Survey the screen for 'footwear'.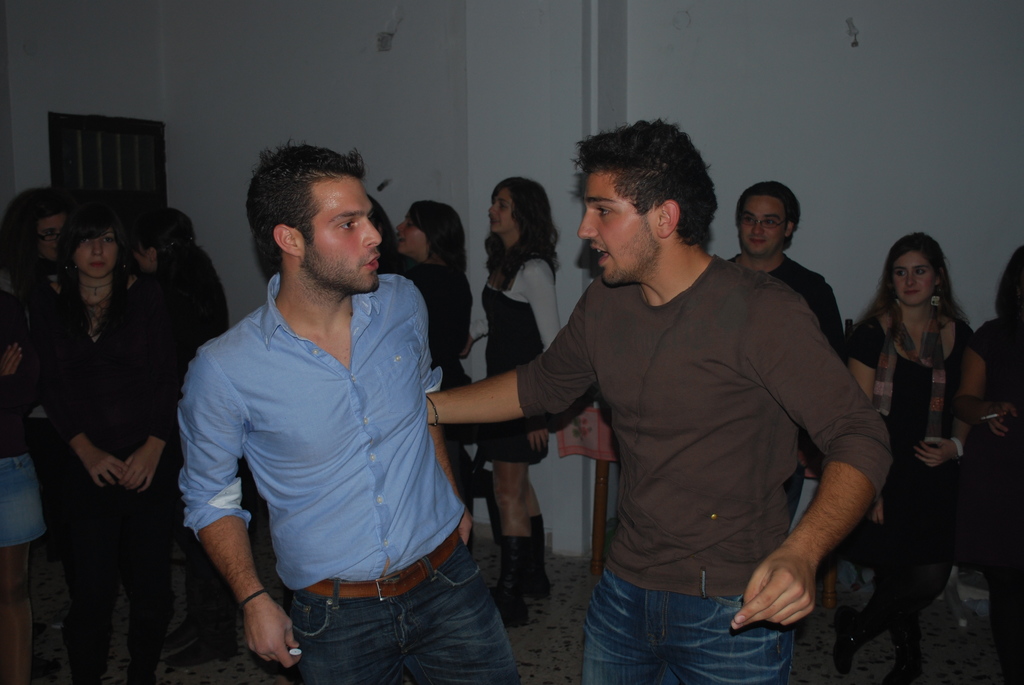
Survey found: bbox(157, 618, 199, 646).
